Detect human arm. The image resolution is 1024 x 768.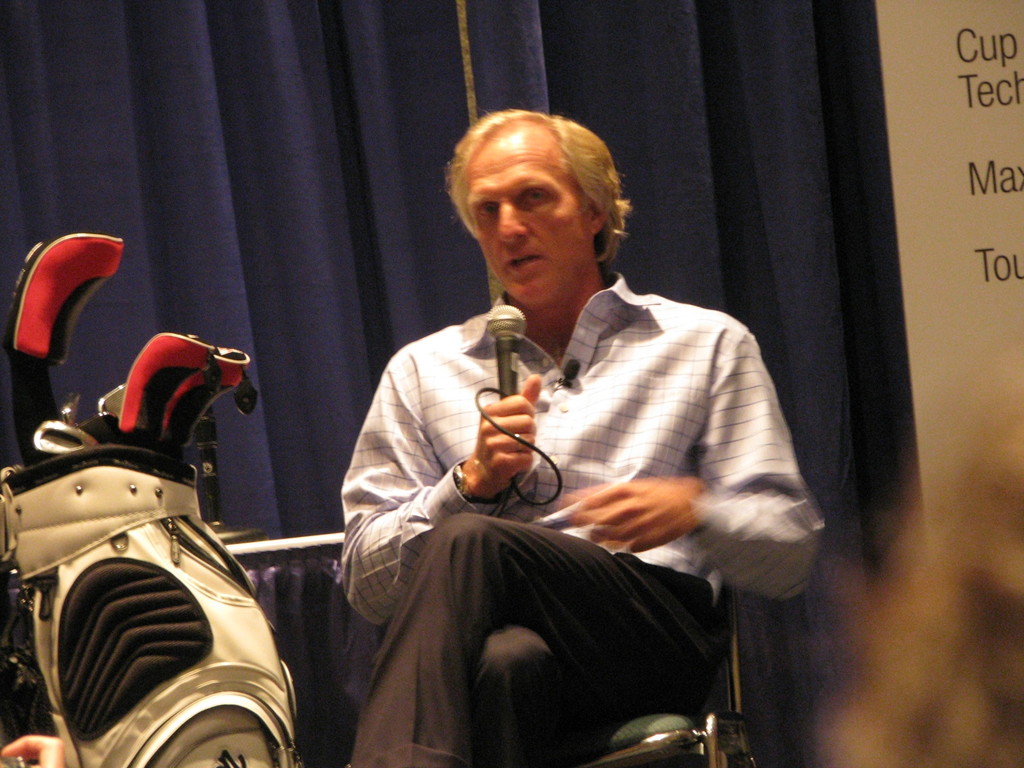
<region>569, 331, 822, 600</region>.
